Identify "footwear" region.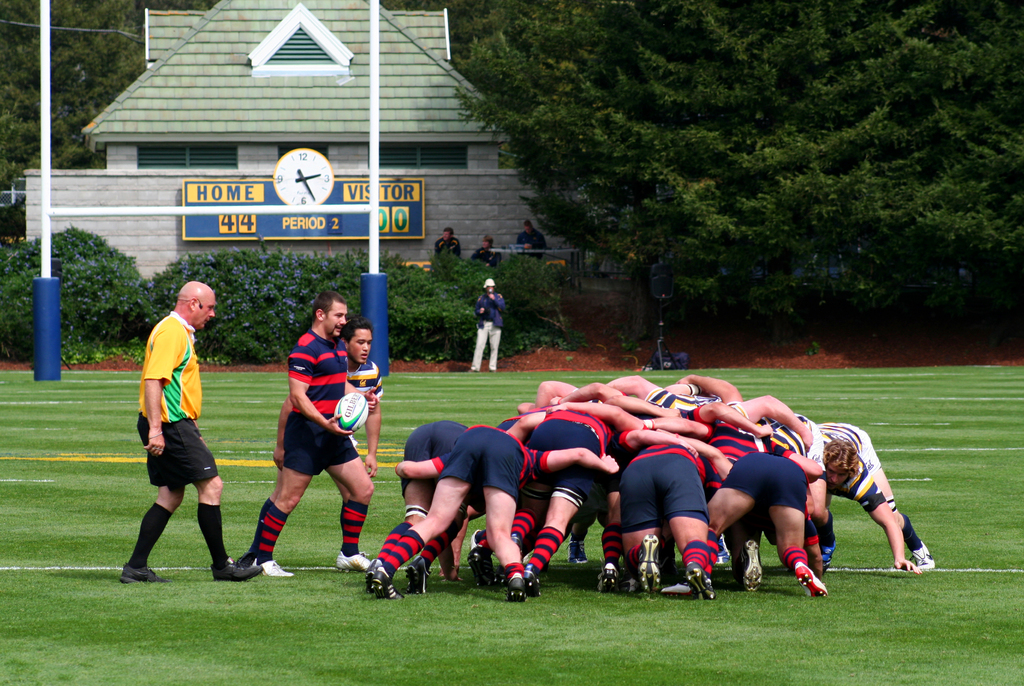
Region: select_region(262, 557, 294, 578).
